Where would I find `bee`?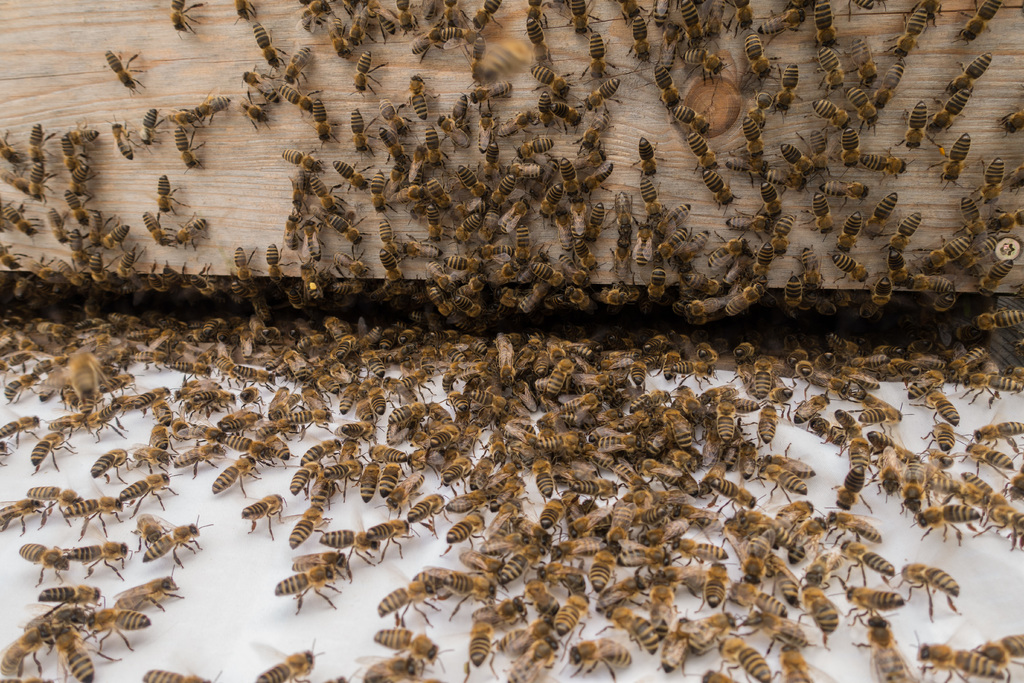
At crop(301, 436, 346, 464).
